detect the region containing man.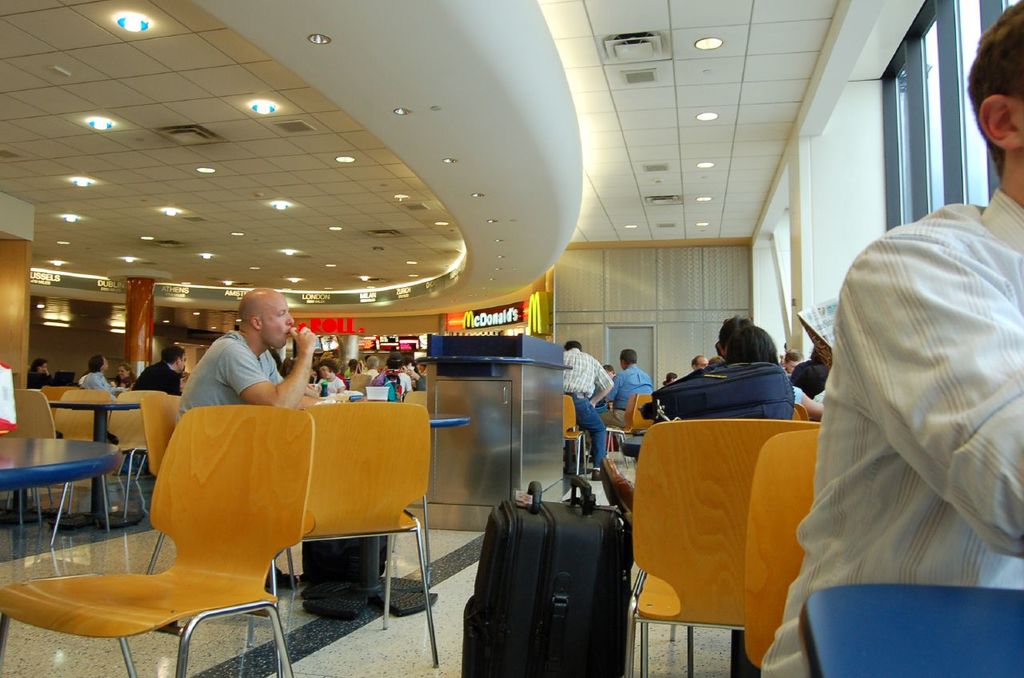
BBox(567, 340, 620, 481).
